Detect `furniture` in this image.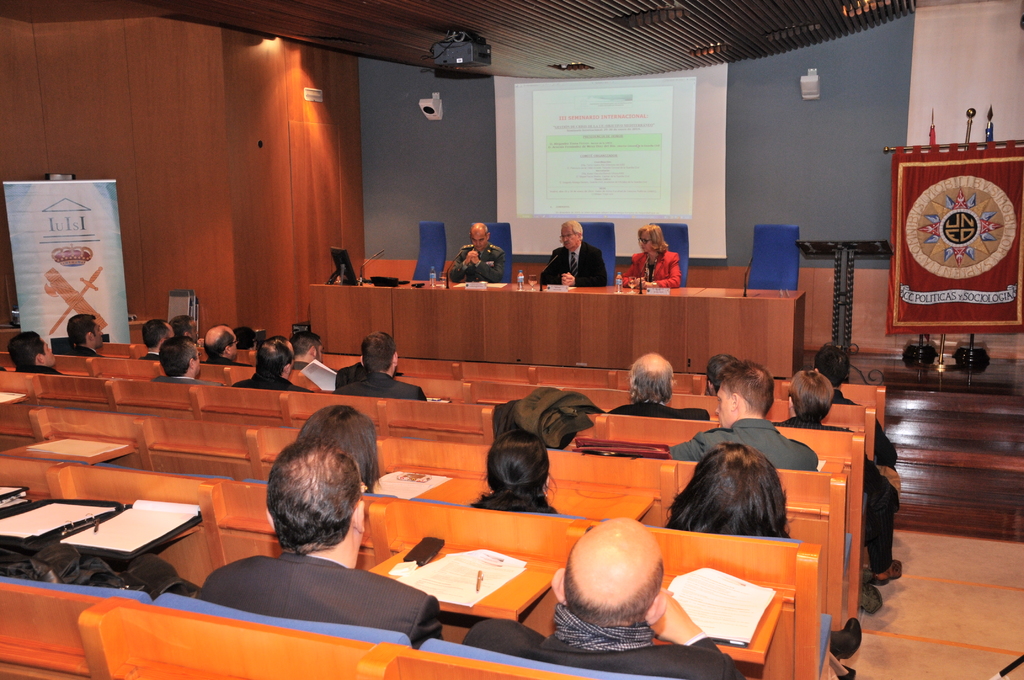
Detection: box=[745, 223, 796, 288].
